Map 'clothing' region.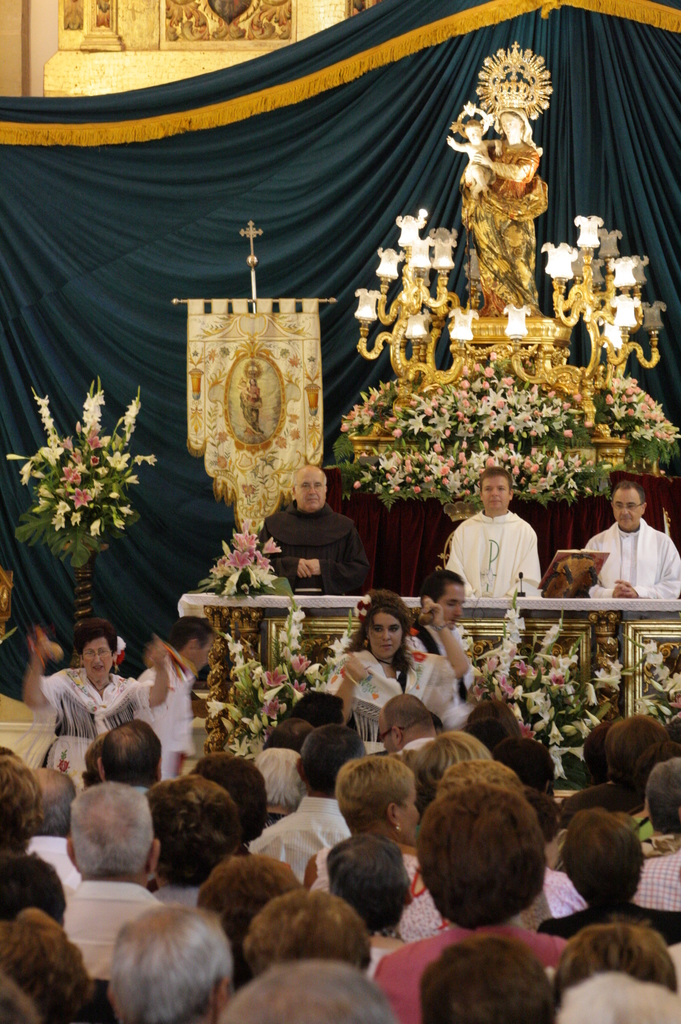
Mapped to [239, 751, 328, 818].
